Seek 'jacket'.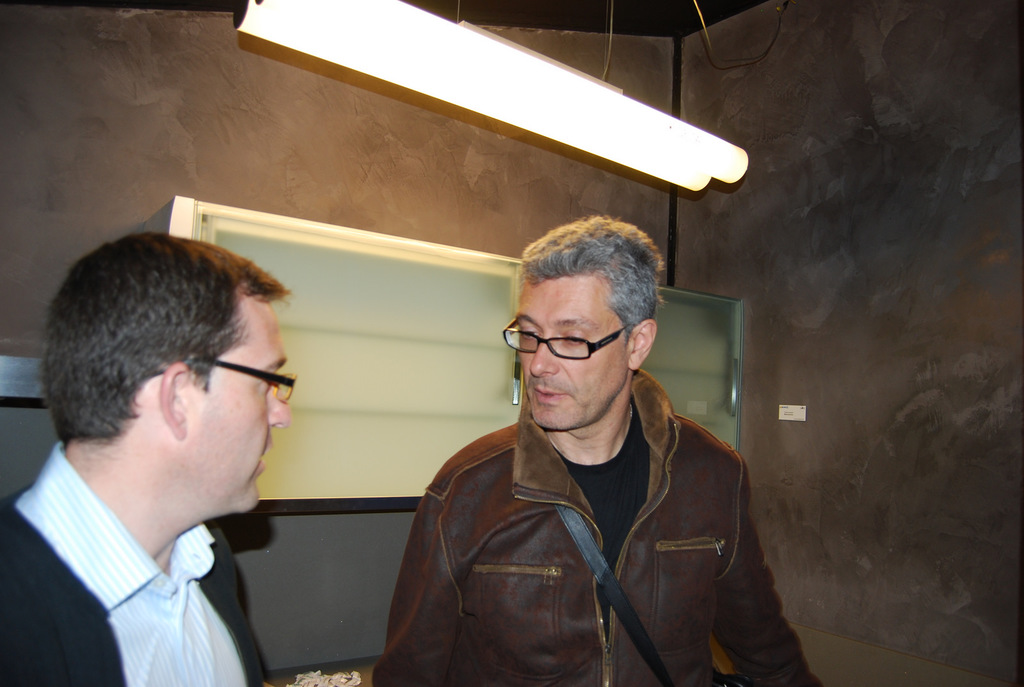
left=371, top=335, right=778, bottom=686.
